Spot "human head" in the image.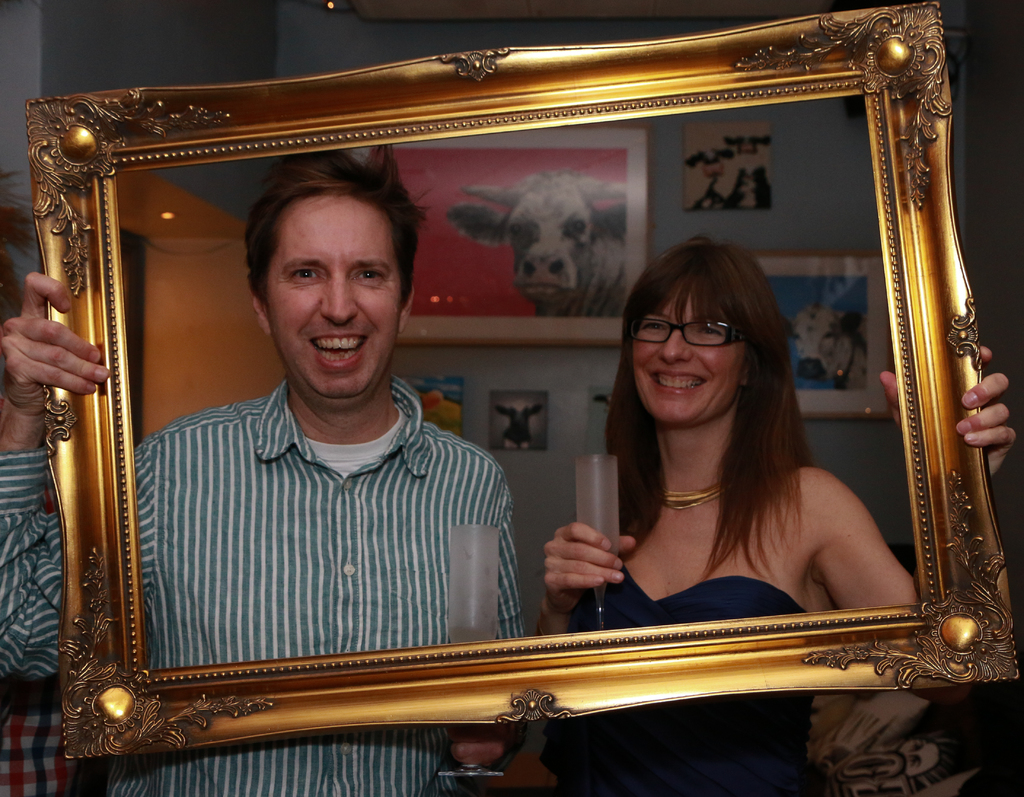
"human head" found at crop(621, 237, 768, 431).
